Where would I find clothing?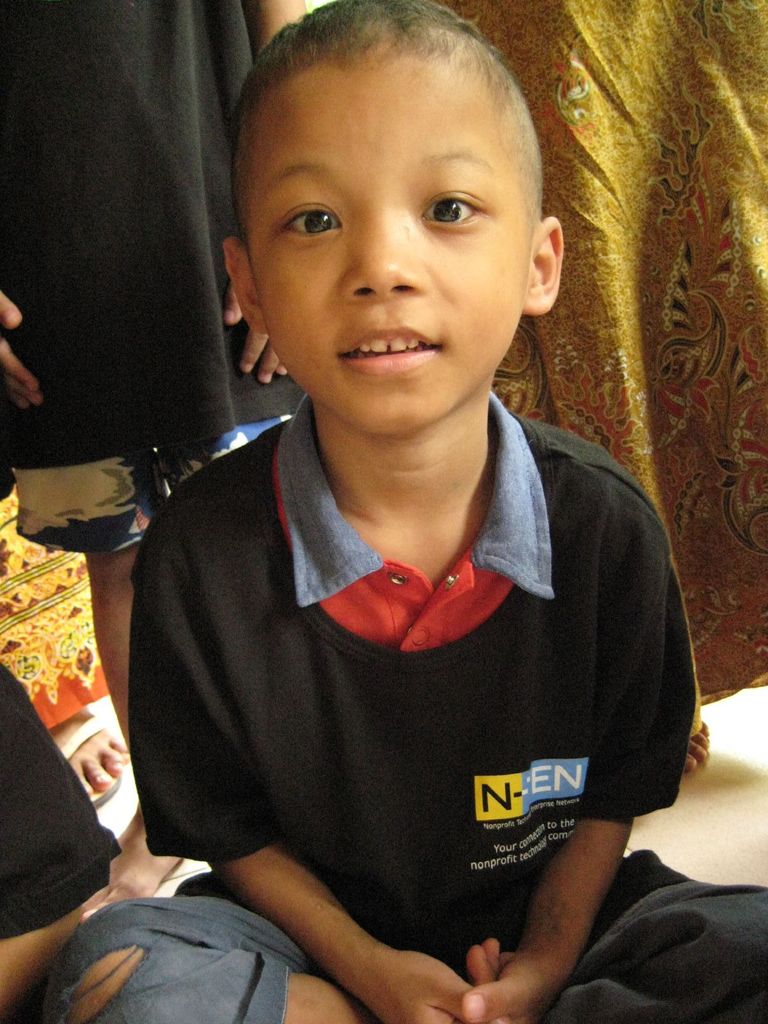
At <box>428,0,763,692</box>.
